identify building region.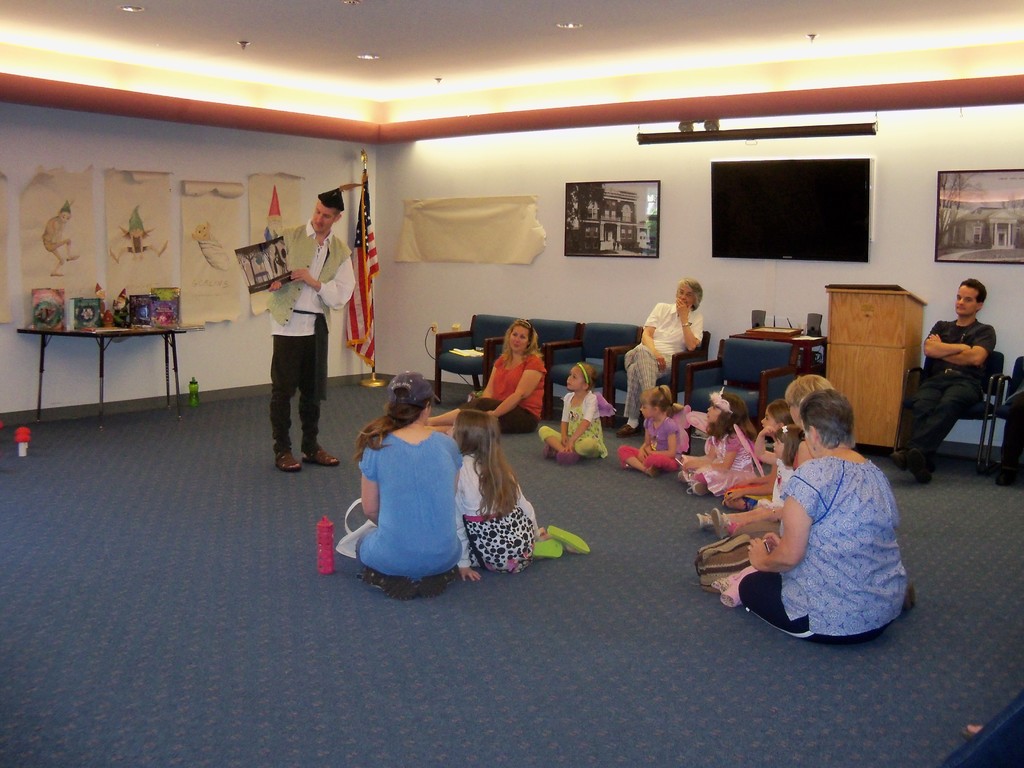
Region: [x1=0, y1=0, x2=1023, y2=767].
